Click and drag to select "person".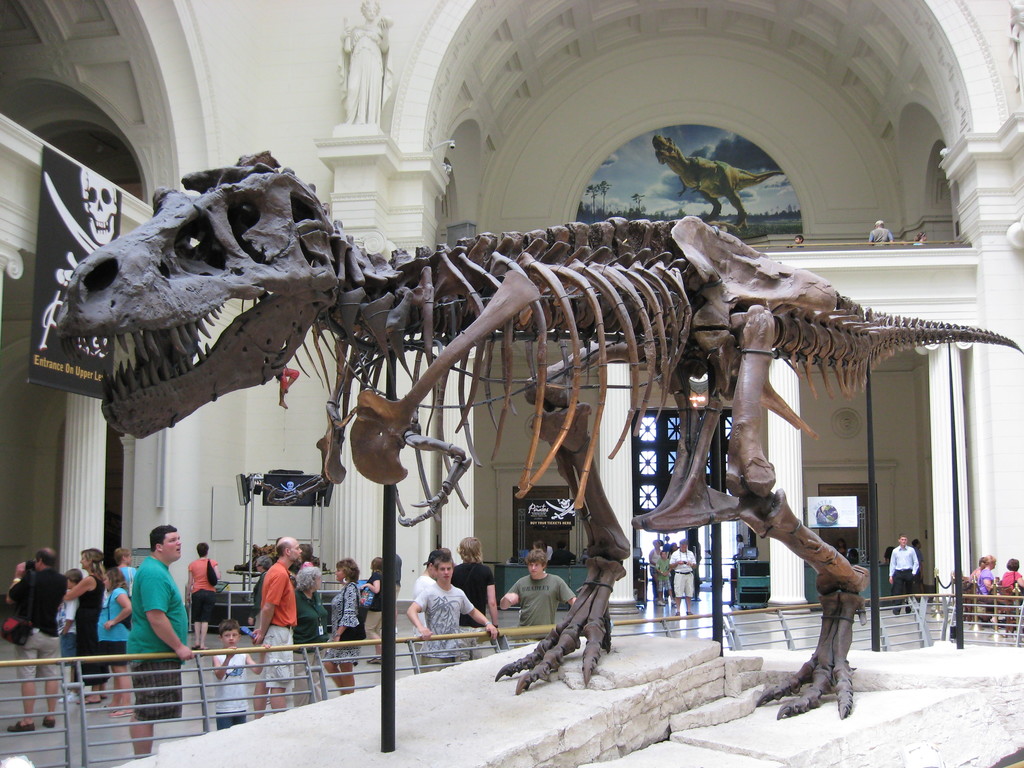
Selection: 651,541,675,618.
